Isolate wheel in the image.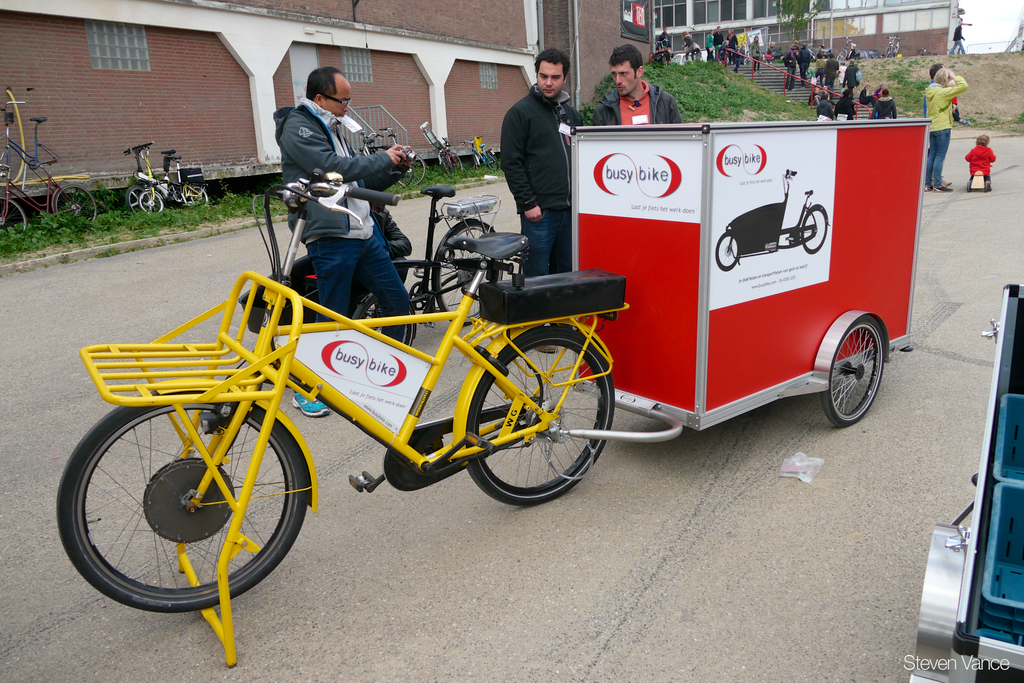
Isolated region: Rect(801, 200, 831, 256).
